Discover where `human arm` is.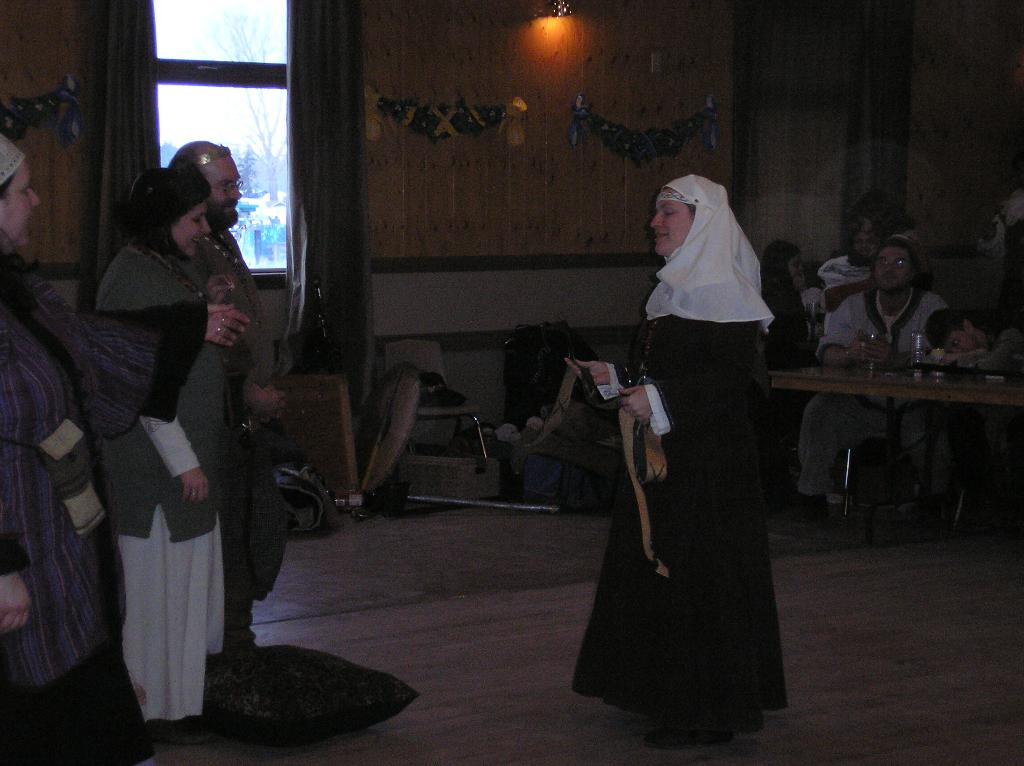
Discovered at crop(814, 298, 876, 376).
